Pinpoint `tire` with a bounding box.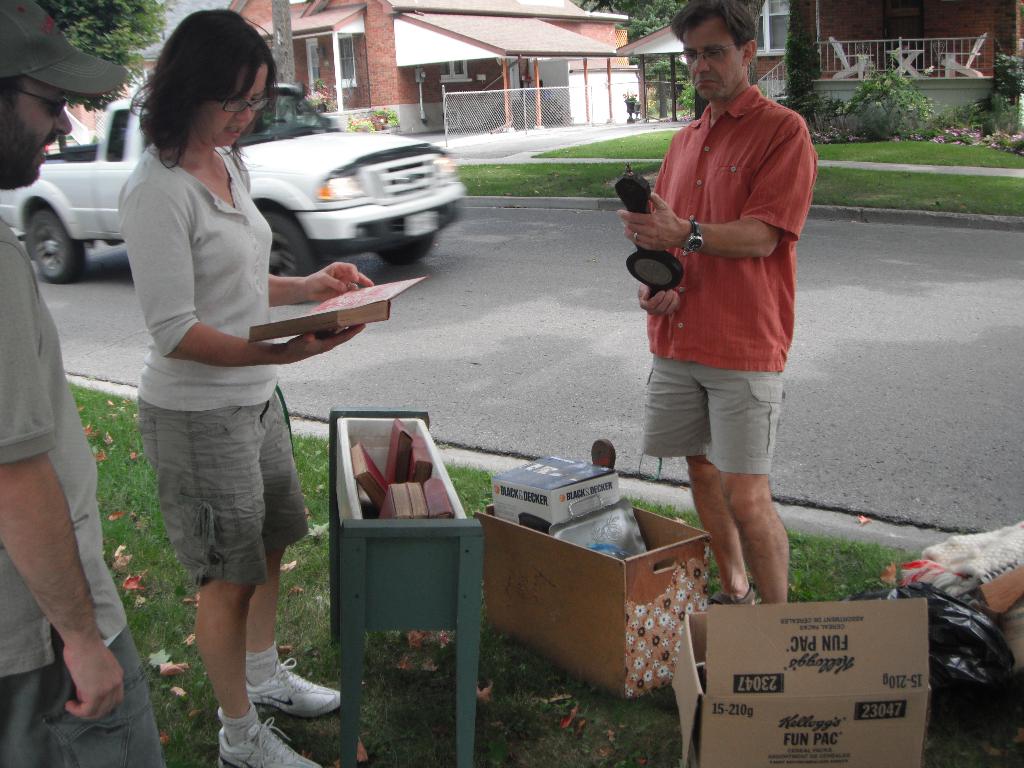
[259, 205, 310, 271].
